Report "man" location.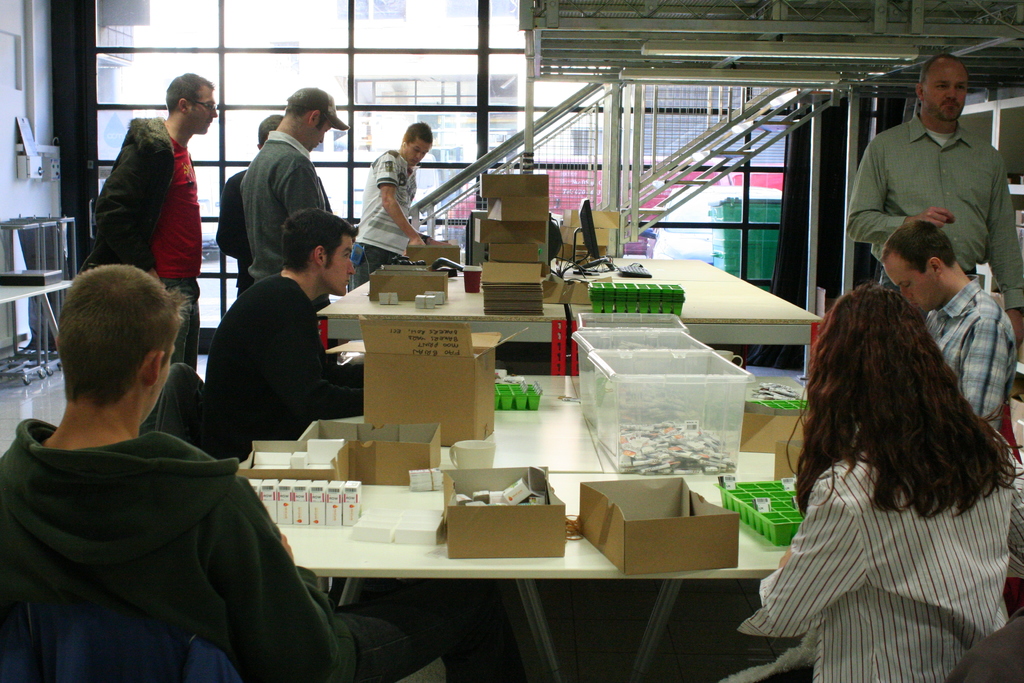
Report: box=[77, 70, 218, 369].
